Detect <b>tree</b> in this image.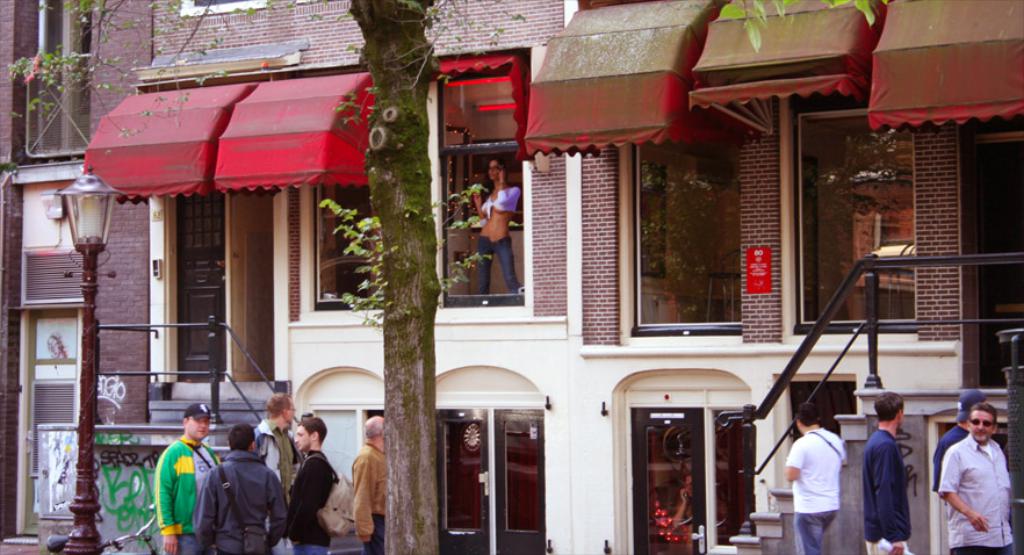
Detection: left=20, top=0, right=240, bottom=189.
